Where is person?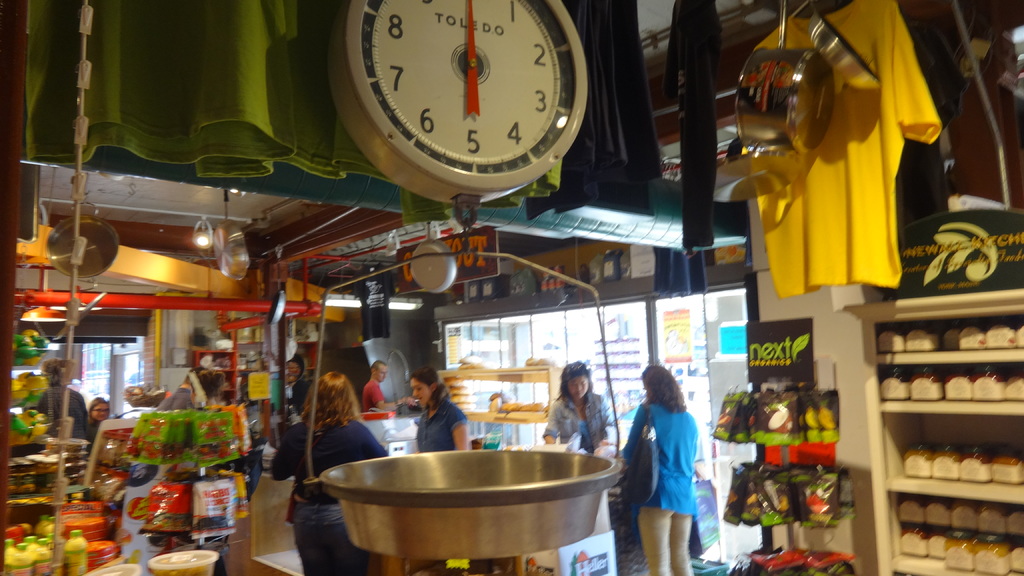
bbox=(411, 364, 473, 453).
